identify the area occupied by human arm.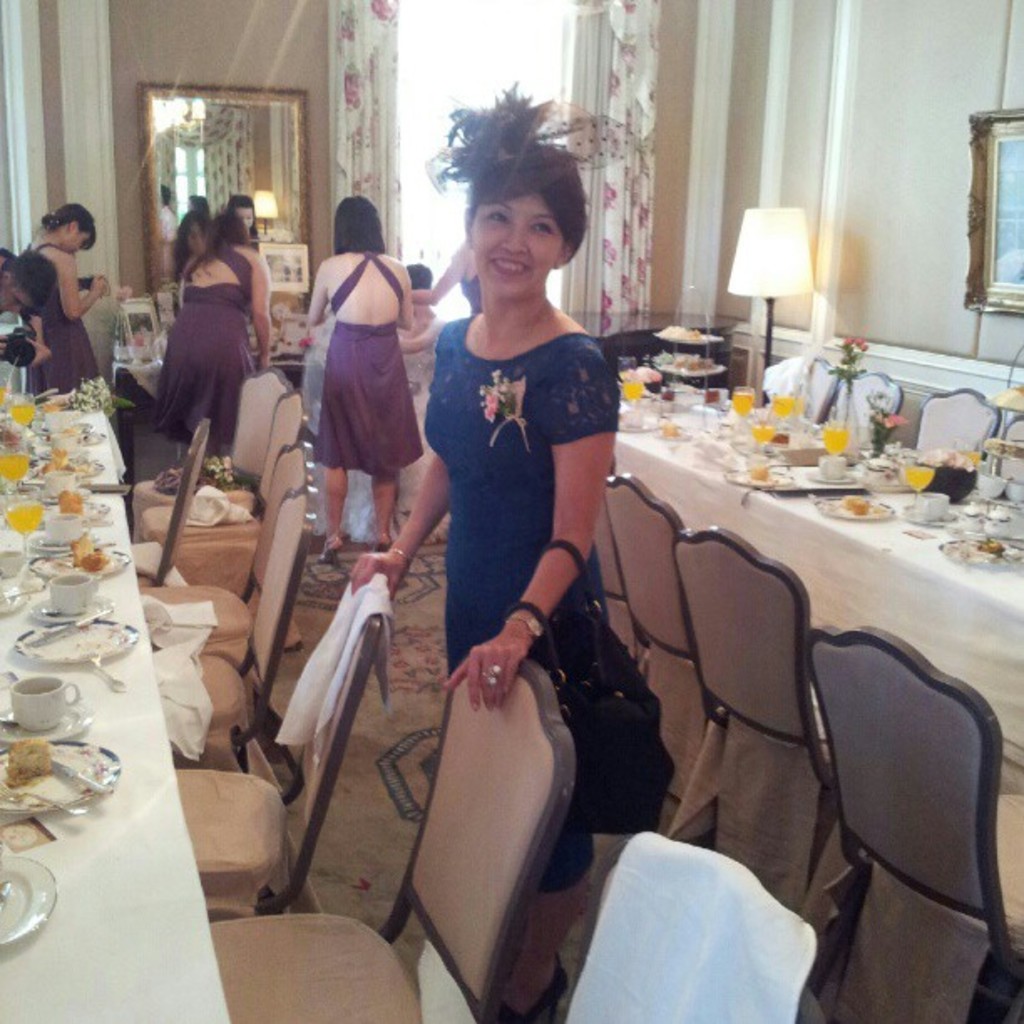
Area: region(308, 259, 330, 331).
